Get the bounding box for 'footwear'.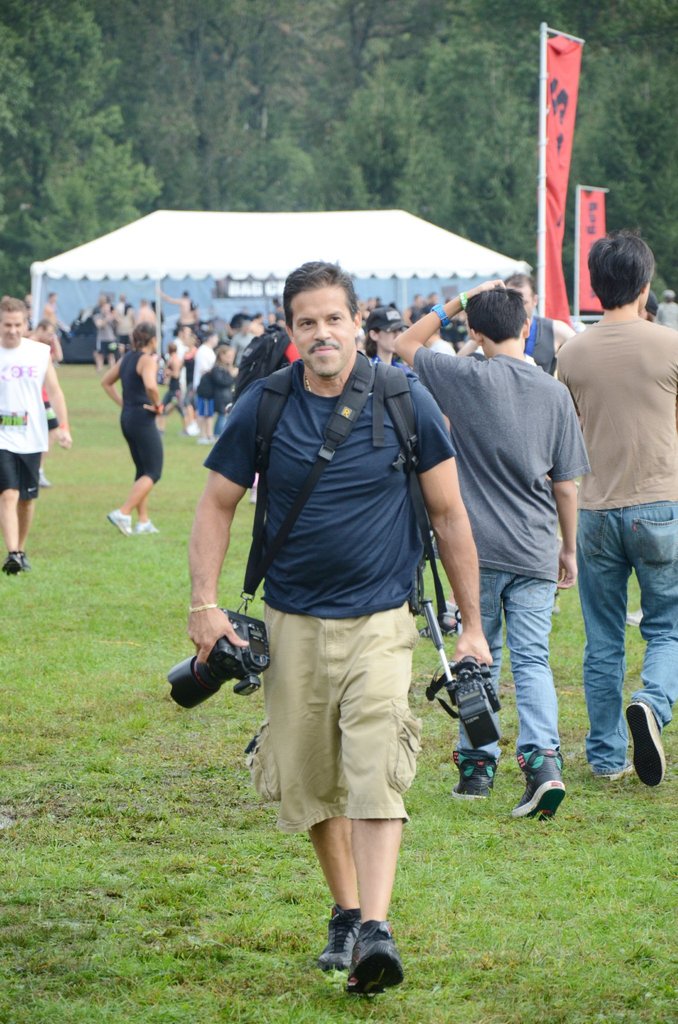
[445, 748, 499, 804].
